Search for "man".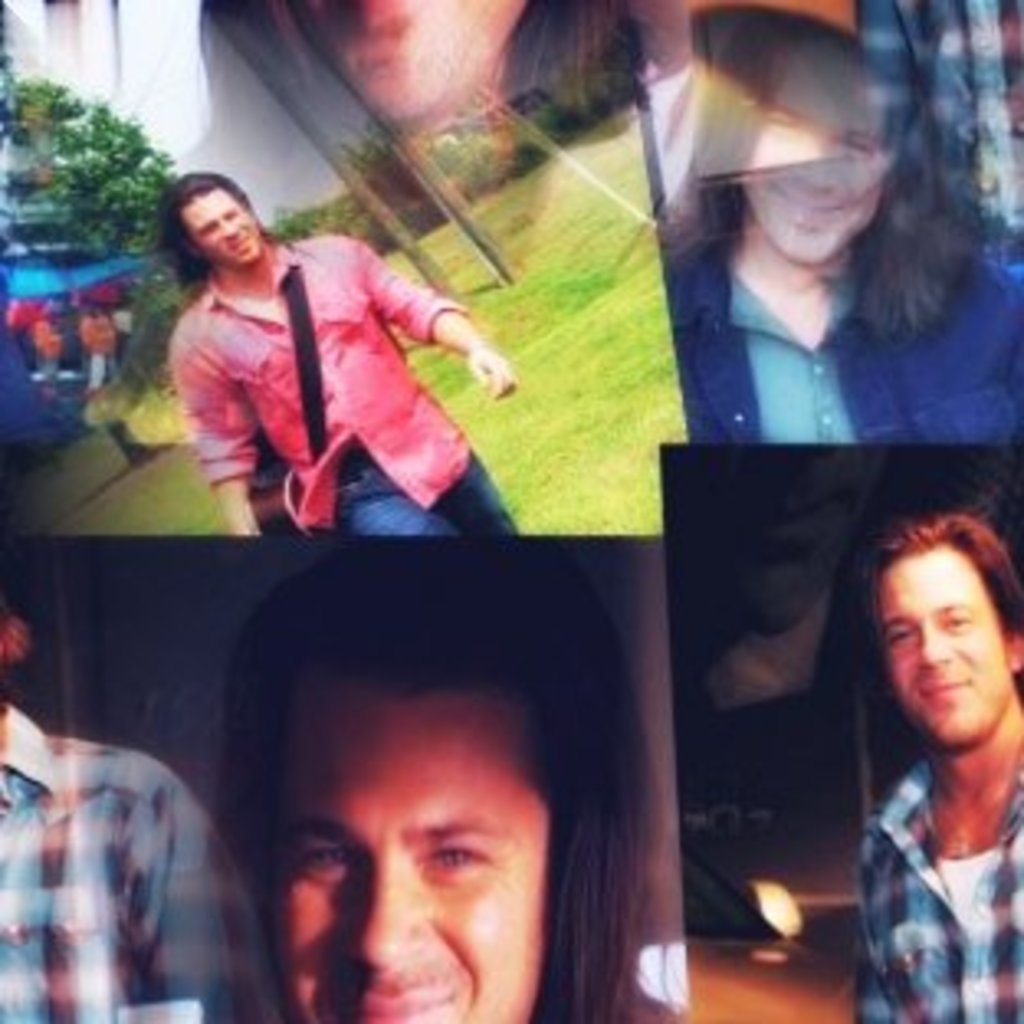
Found at detection(200, 512, 676, 1021).
